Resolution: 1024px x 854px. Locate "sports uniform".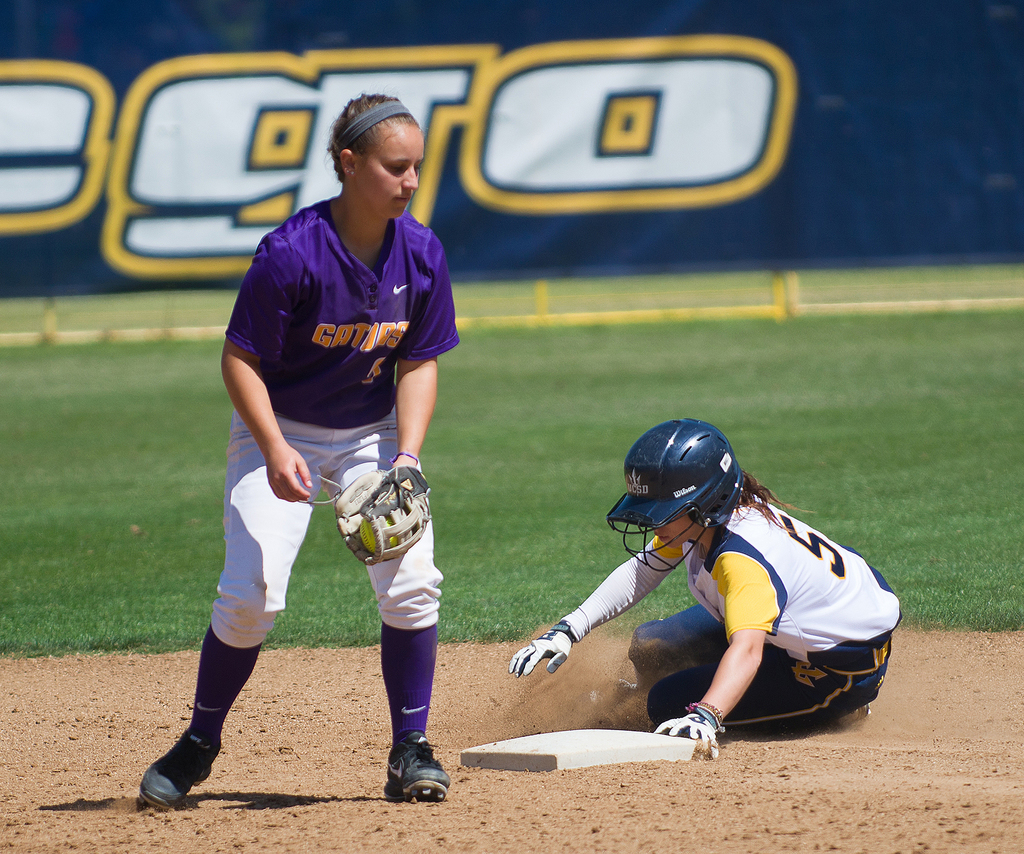
226 188 457 650.
